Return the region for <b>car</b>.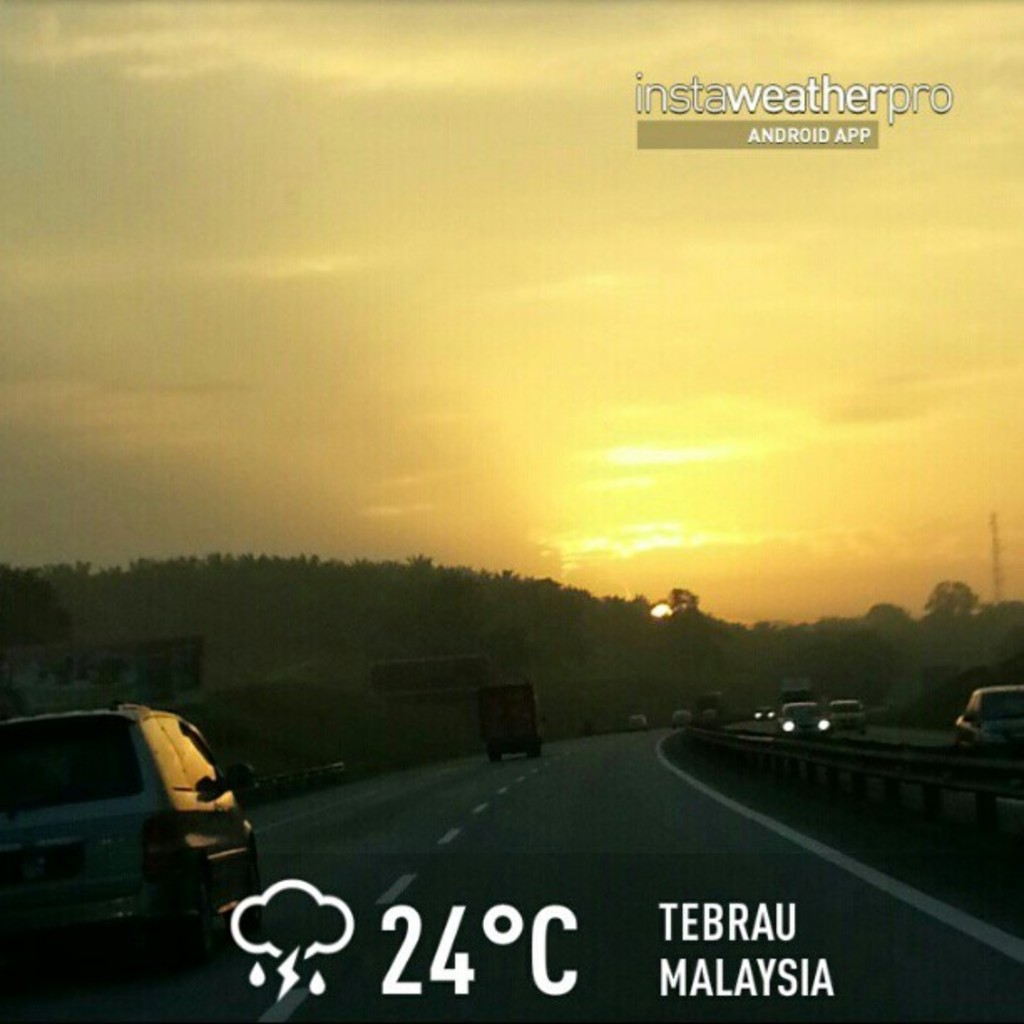
bbox=[778, 703, 833, 743].
